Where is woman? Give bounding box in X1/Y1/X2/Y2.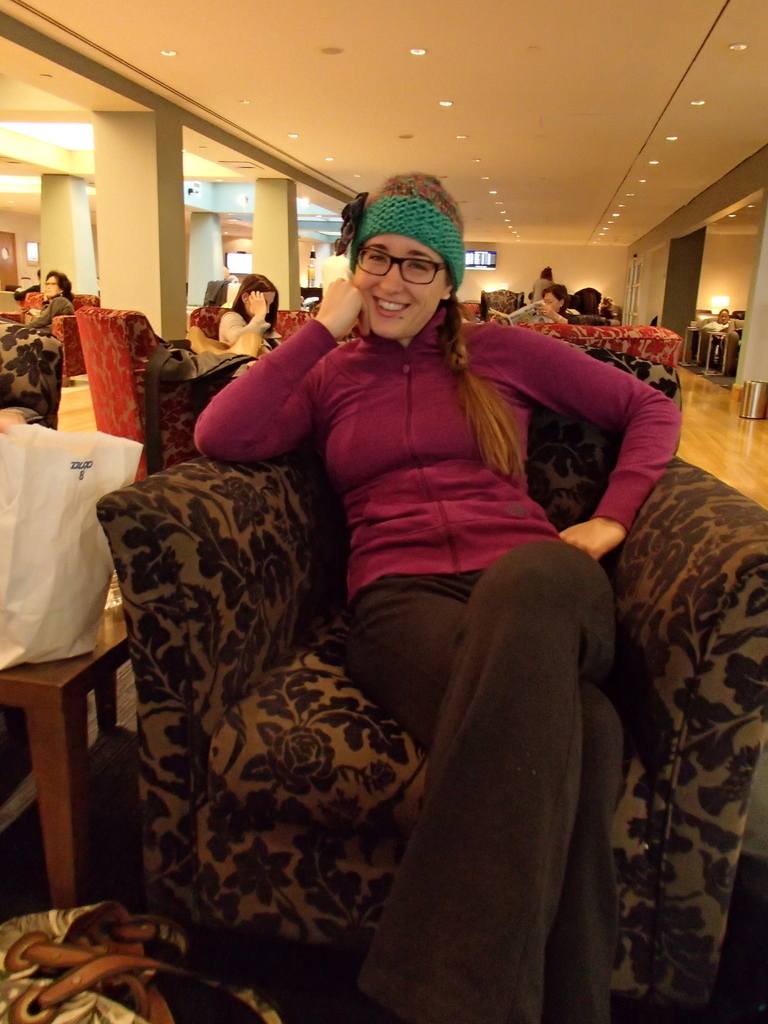
212/268/285/361.
